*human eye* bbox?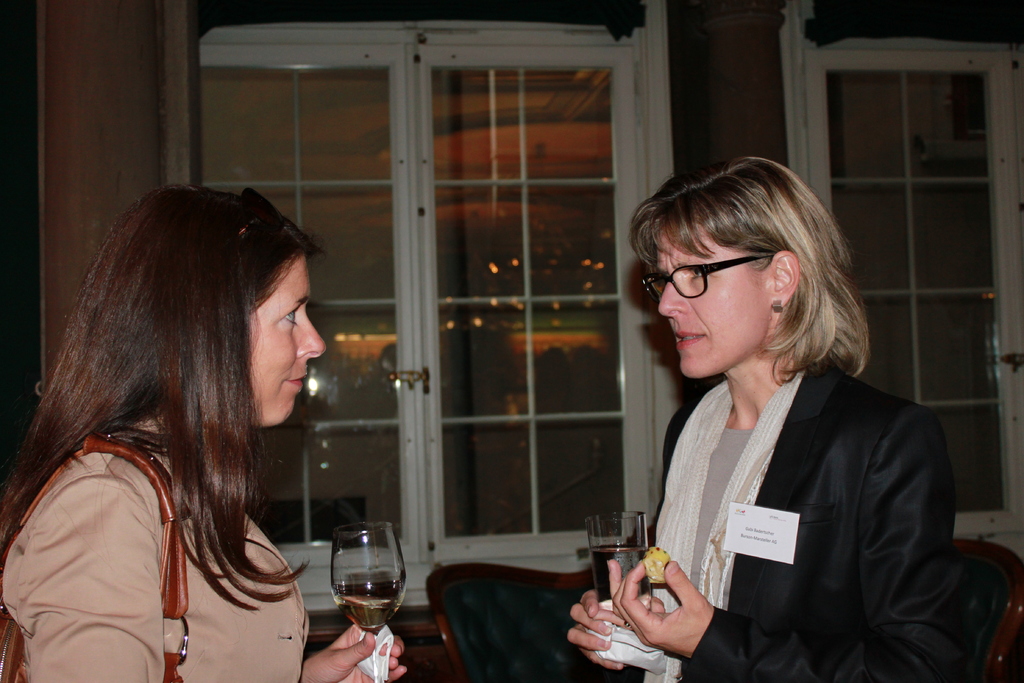
bbox=[282, 308, 301, 324]
